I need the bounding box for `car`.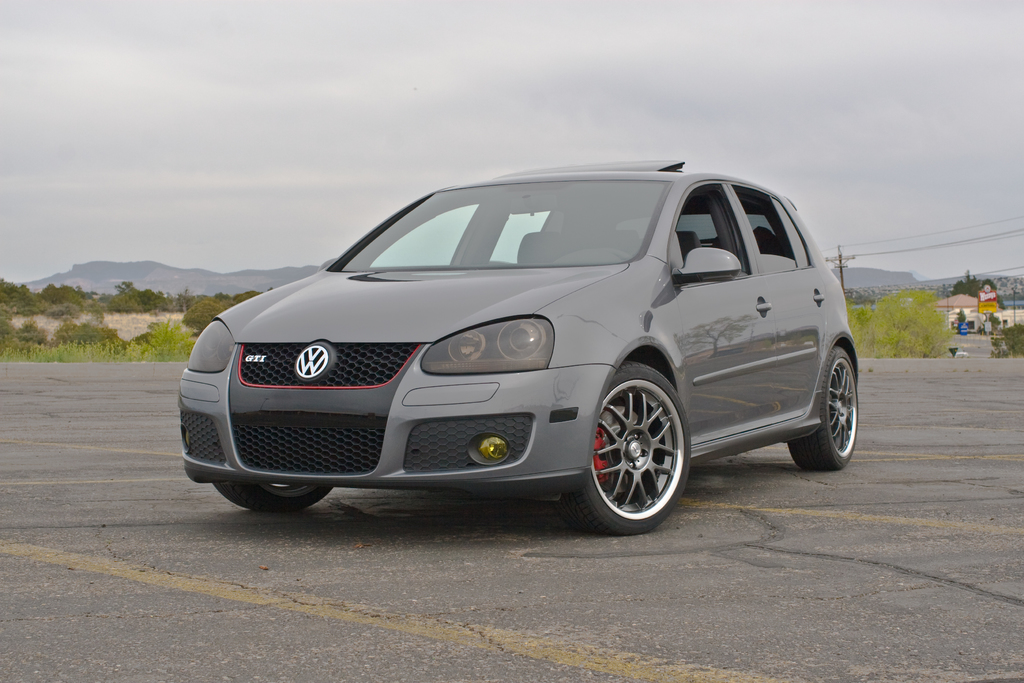
Here it is: 177:154:861:532.
